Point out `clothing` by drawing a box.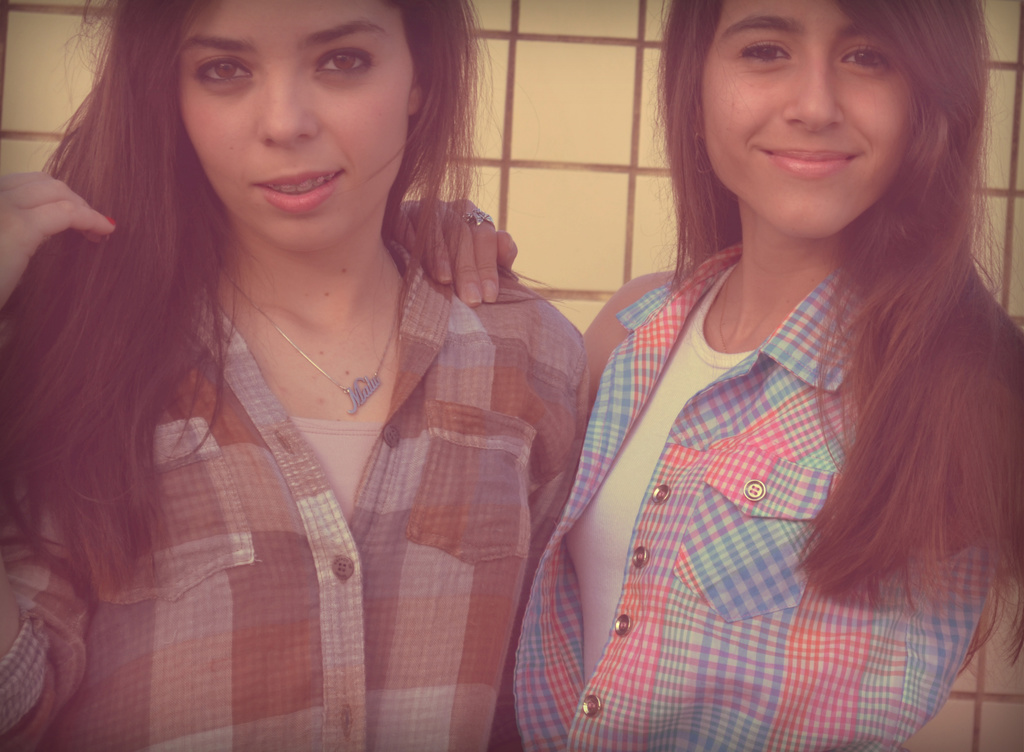
[539, 244, 1002, 751].
